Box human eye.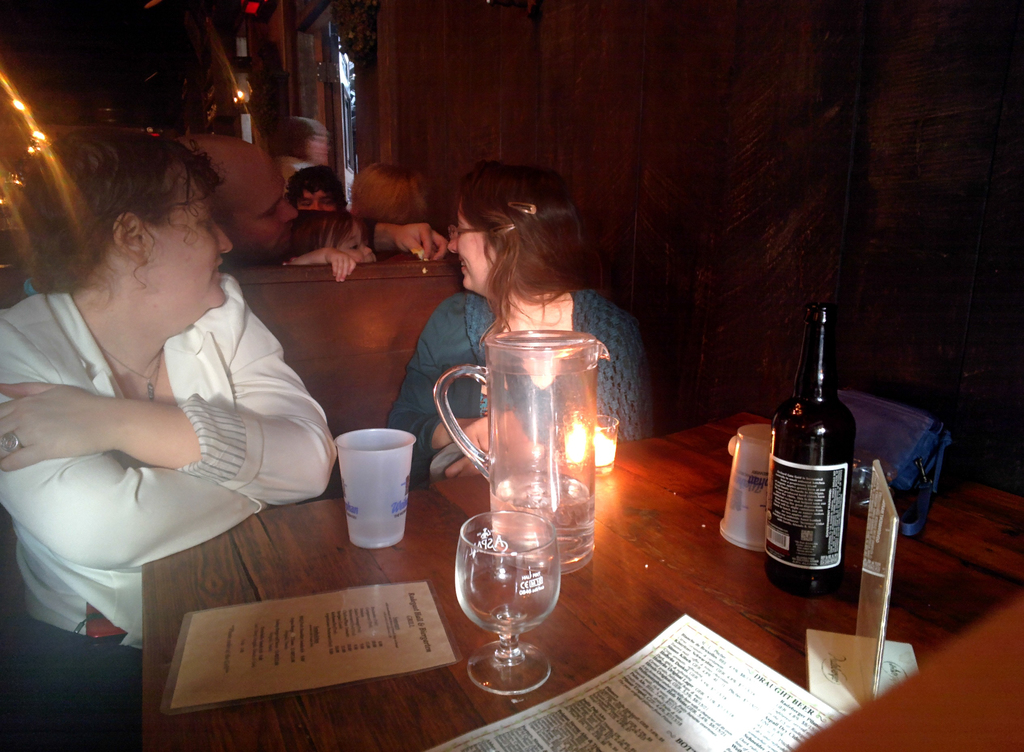
region(264, 208, 273, 216).
